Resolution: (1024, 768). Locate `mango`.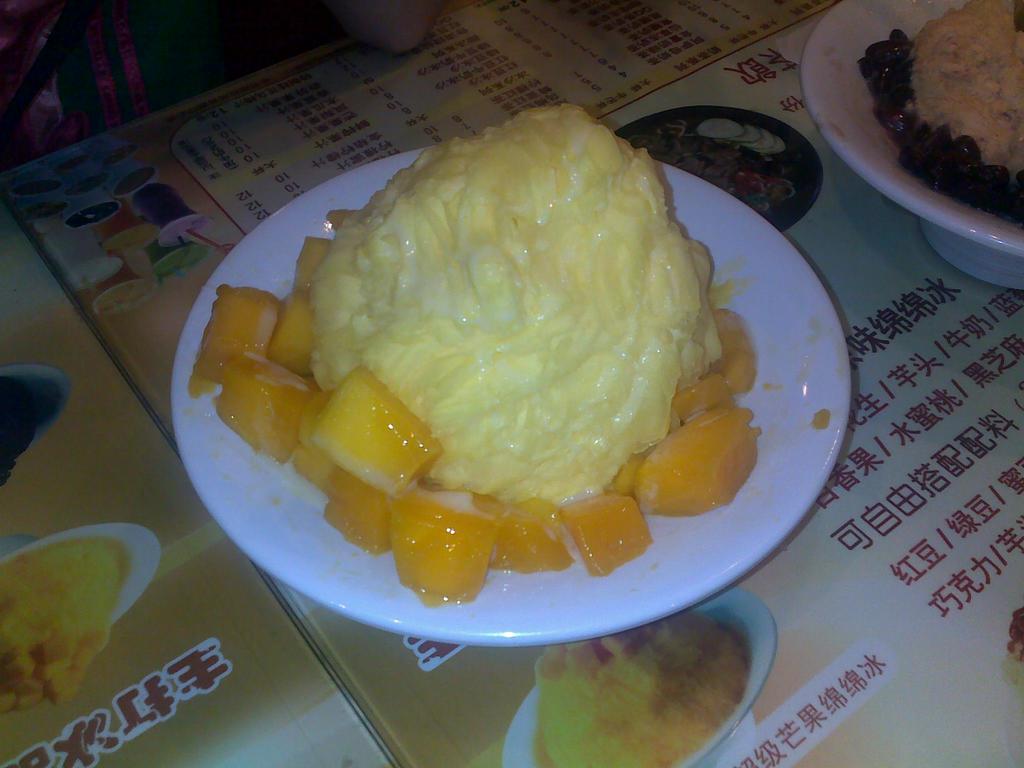
detection(310, 369, 439, 494).
